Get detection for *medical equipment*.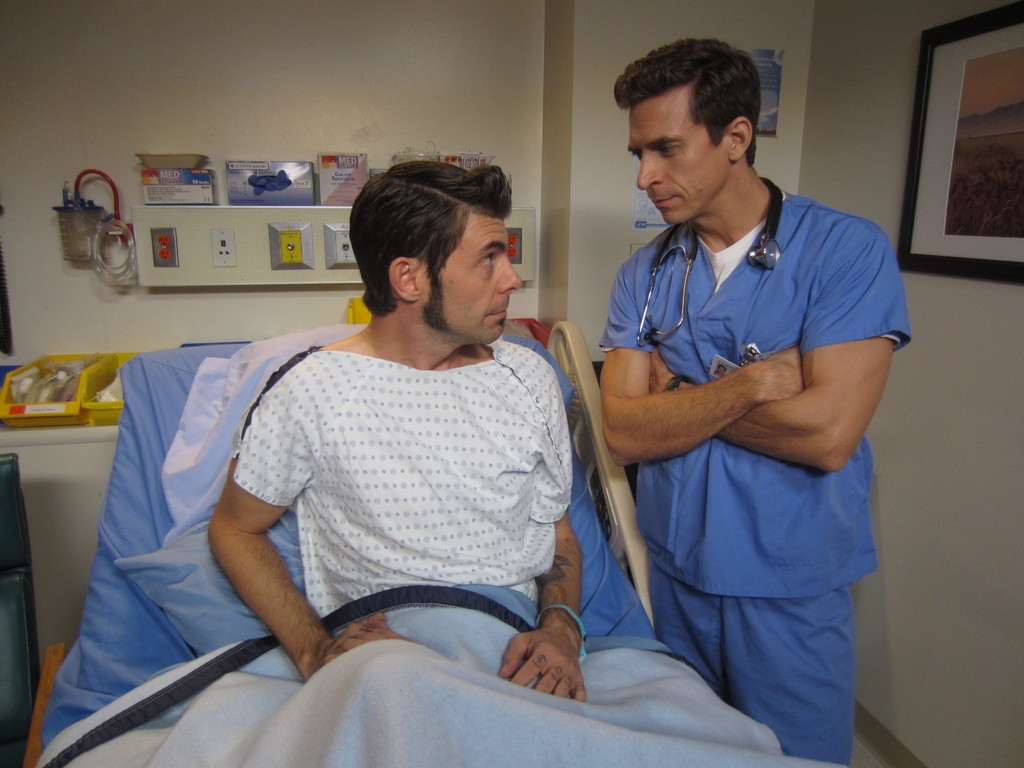
Detection: l=632, t=175, r=781, b=348.
